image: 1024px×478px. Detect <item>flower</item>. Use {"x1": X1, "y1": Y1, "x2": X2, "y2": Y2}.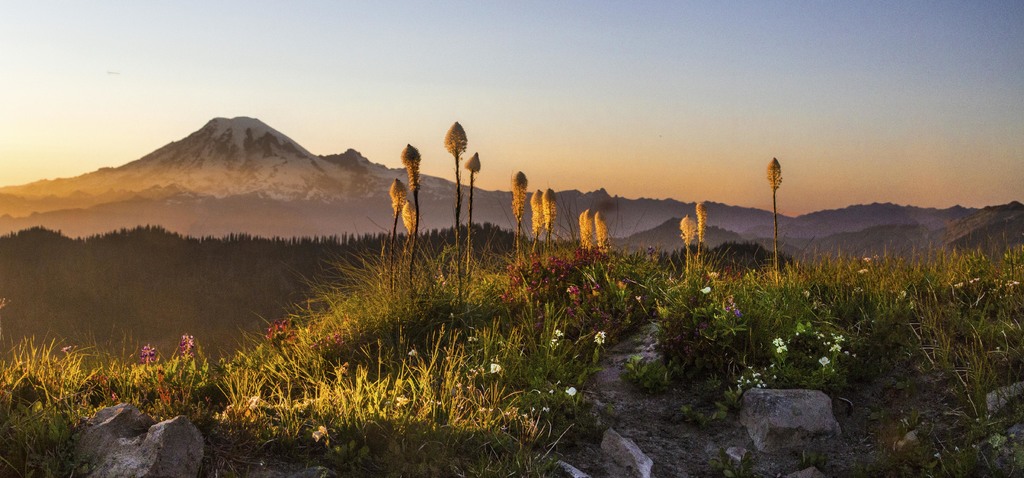
{"x1": 694, "y1": 198, "x2": 705, "y2": 236}.
